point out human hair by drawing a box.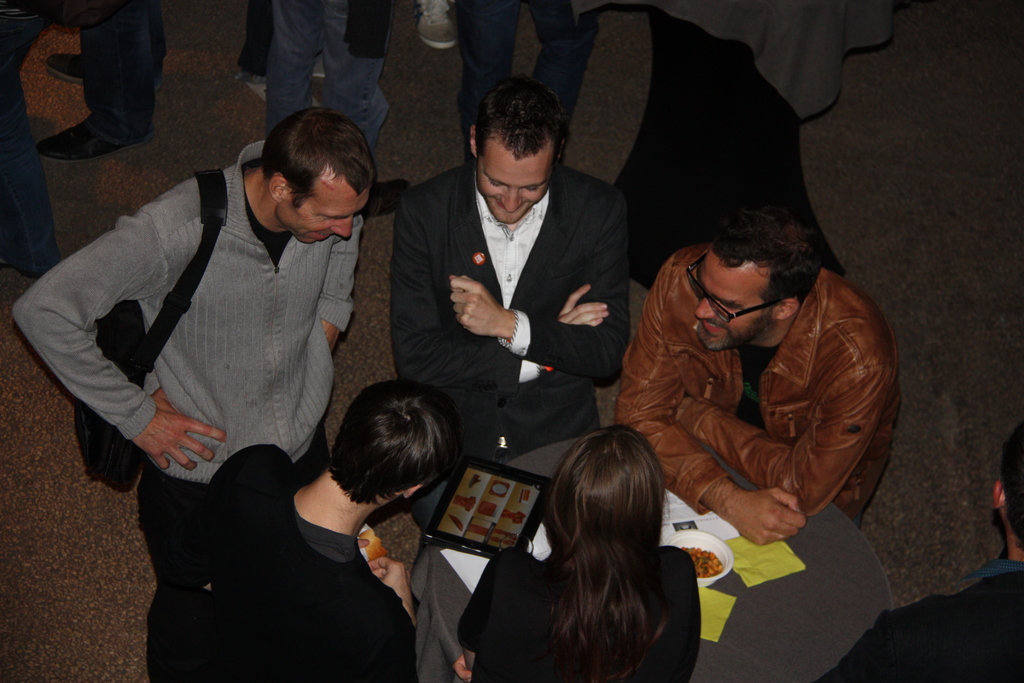
(555, 424, 670, 682).
